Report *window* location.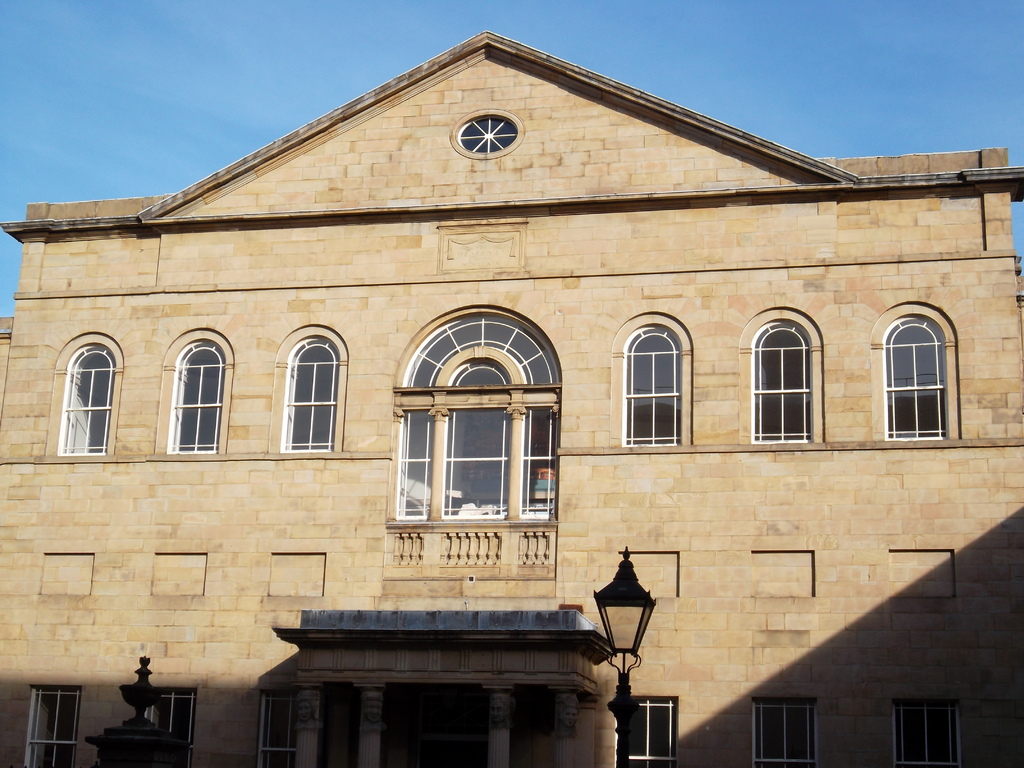
Report: [259, 688, 298, 764].
